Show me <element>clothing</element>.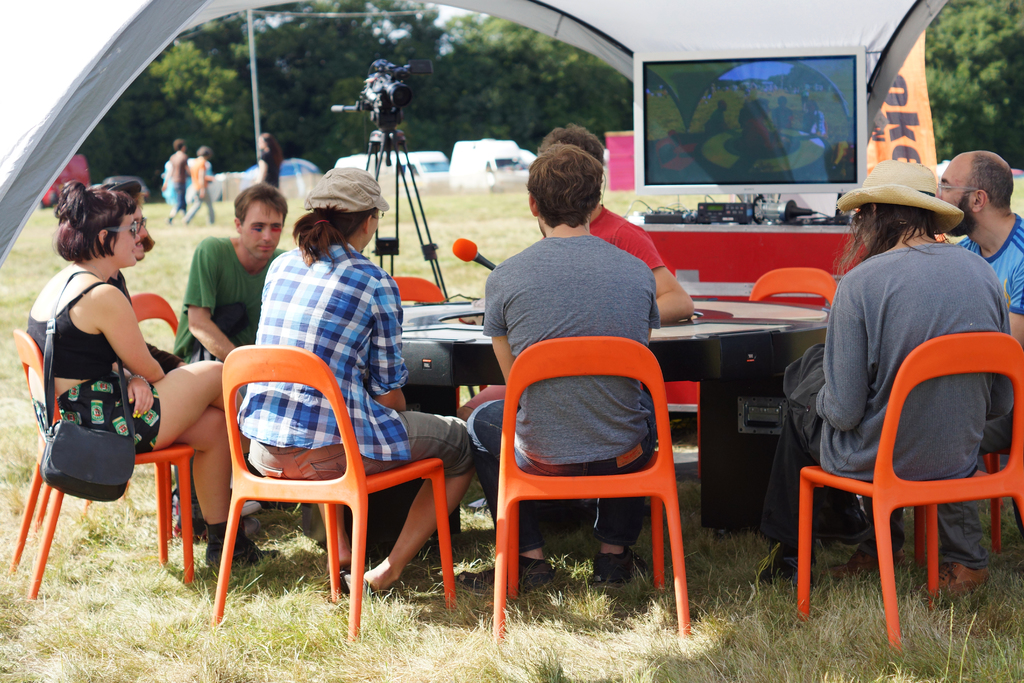
<element>clothing</element> is here: rect(169, 147, 193, 213).
